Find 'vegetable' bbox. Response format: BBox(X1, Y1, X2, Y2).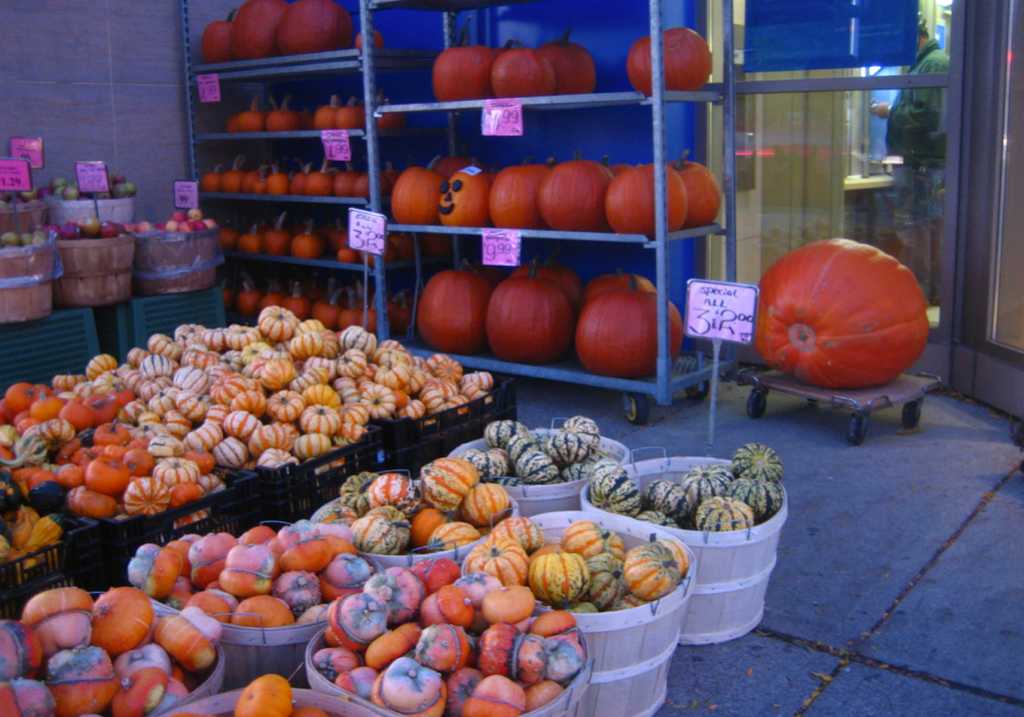
BBox(529, 542, 569, 561).
